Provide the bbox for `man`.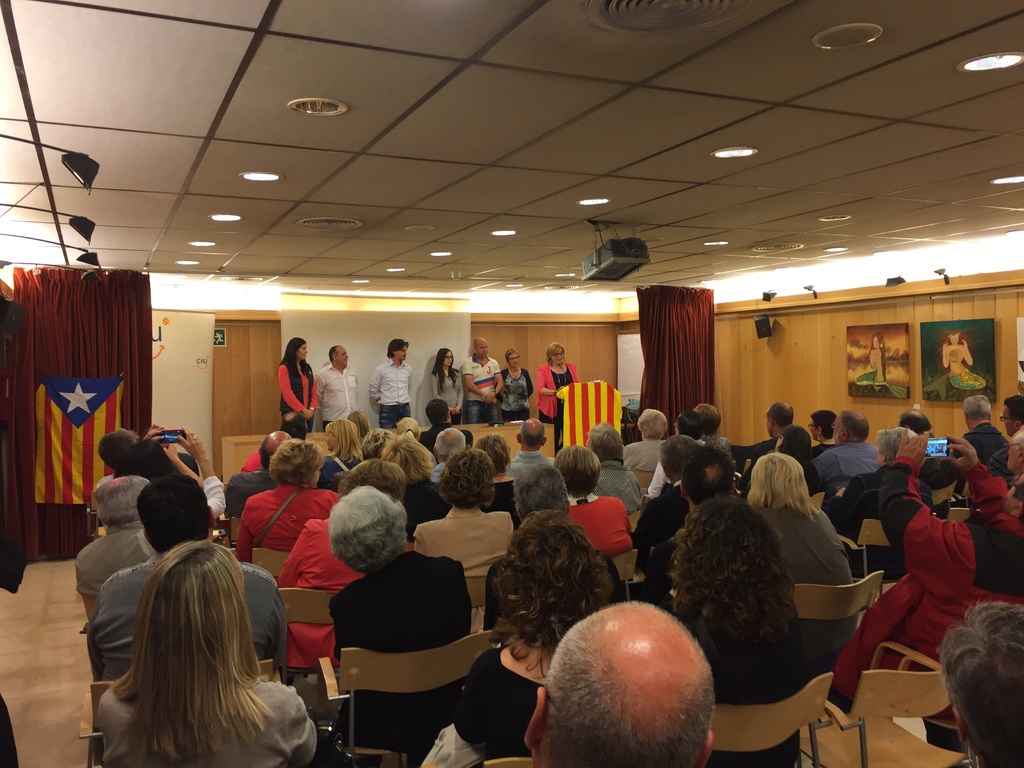
[x1=420, y1=405, x2=470, y2=454].
